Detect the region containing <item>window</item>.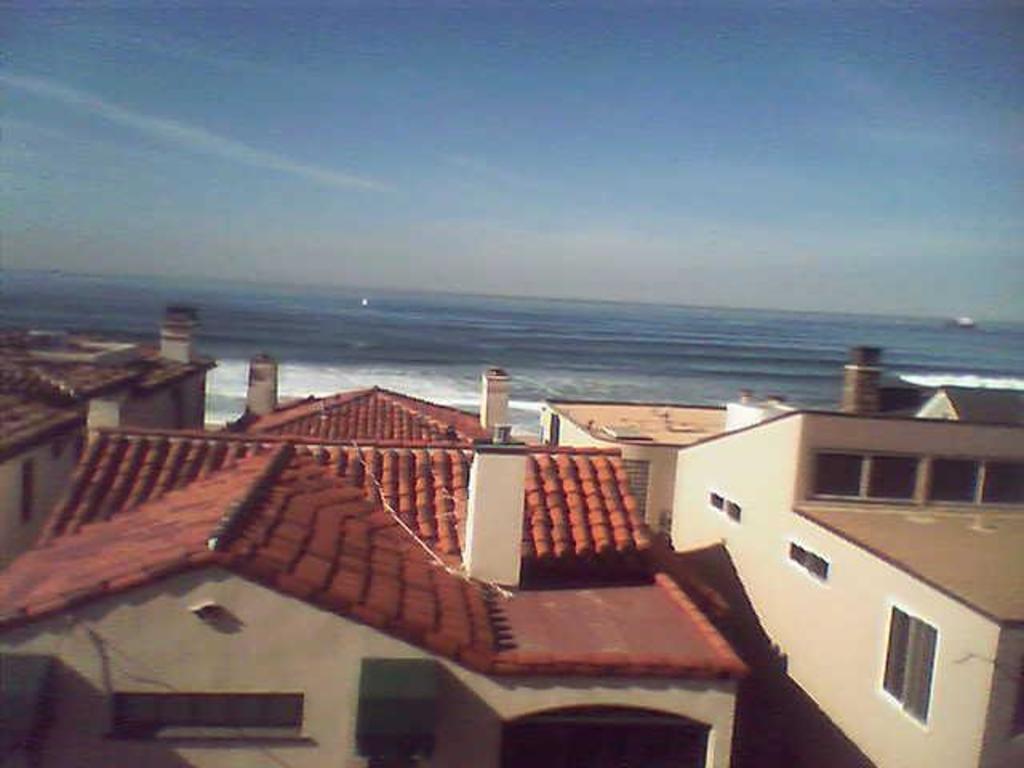
706,491,723,512.
